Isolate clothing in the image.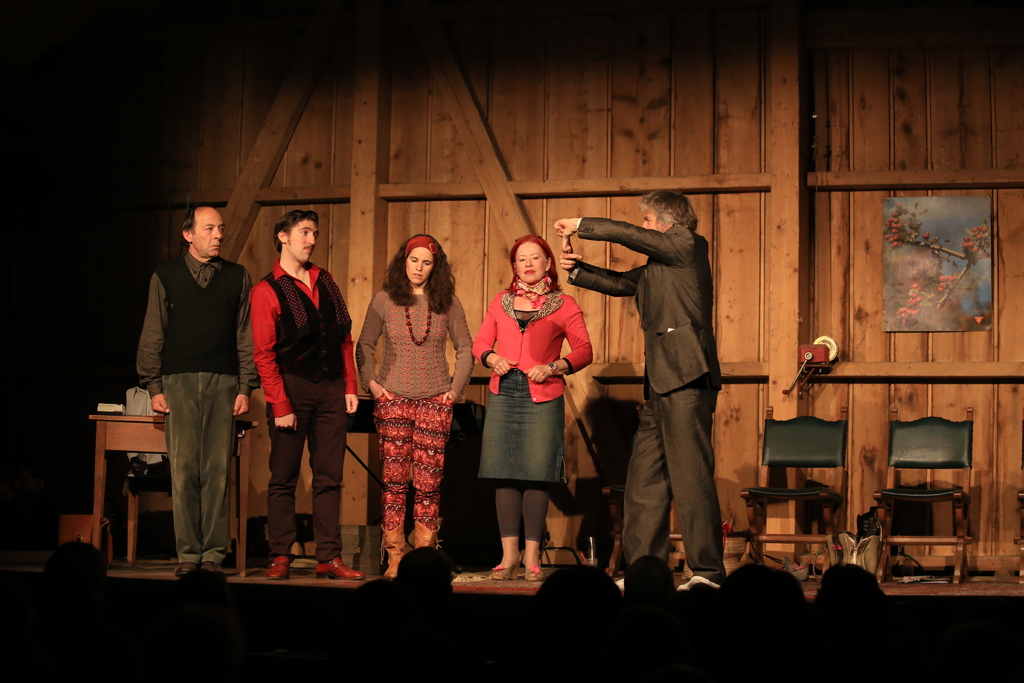
Isolated region: crop(563, 215, 729, 582).
